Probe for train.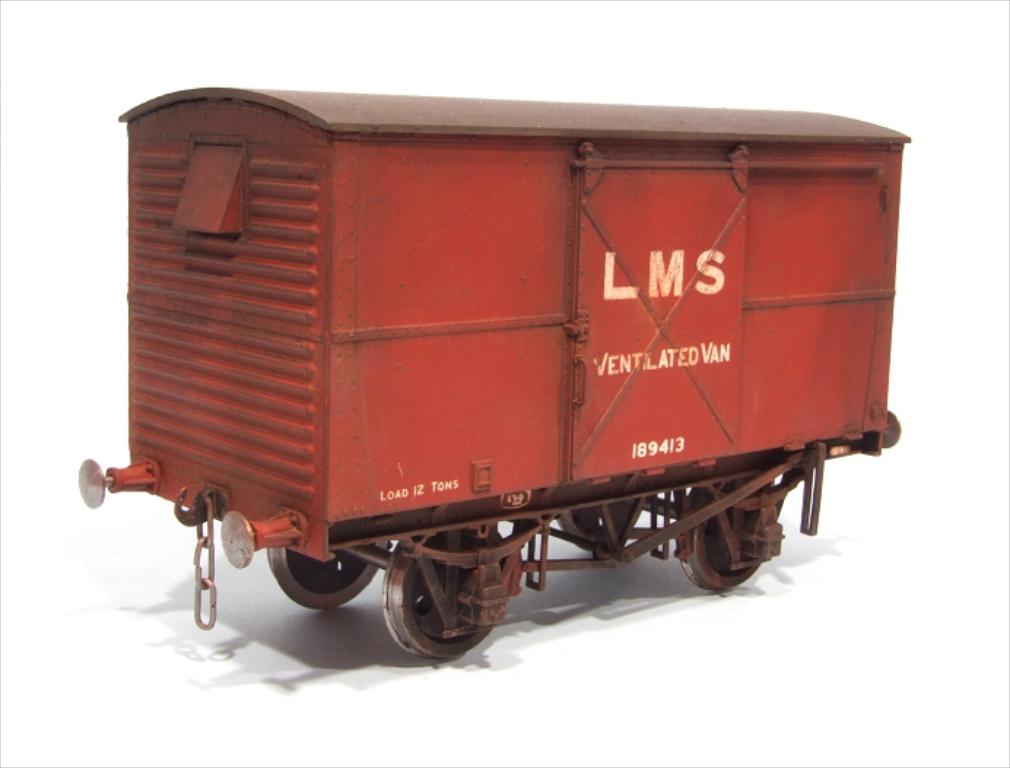
Probe result: region(77, 91, 912, 663).
